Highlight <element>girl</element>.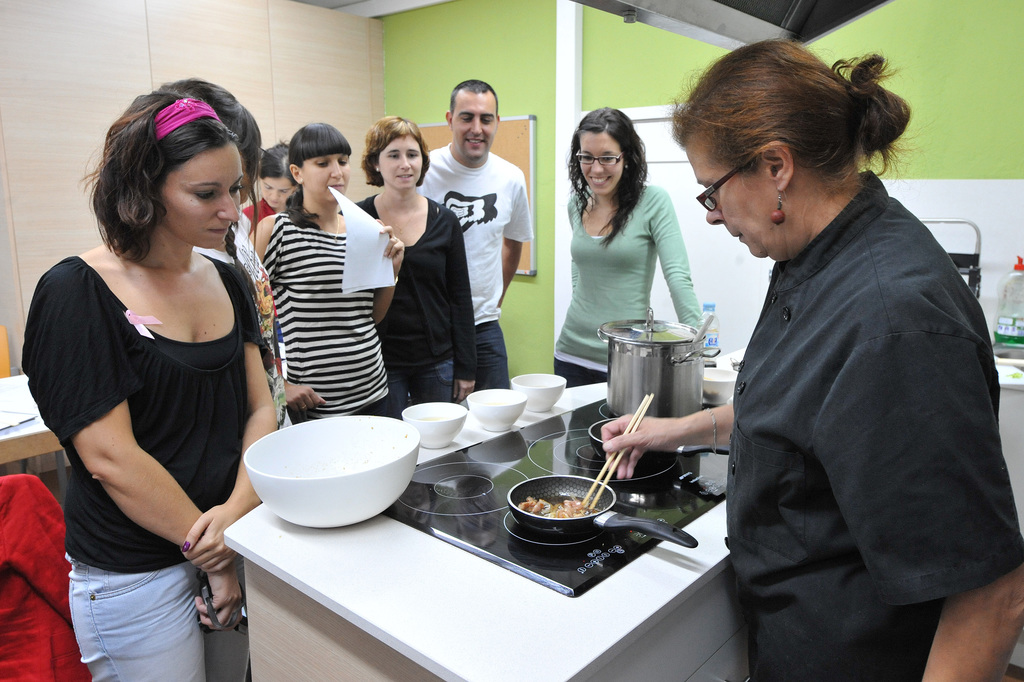
Highlighted region: [19, 71, 273, 681].
